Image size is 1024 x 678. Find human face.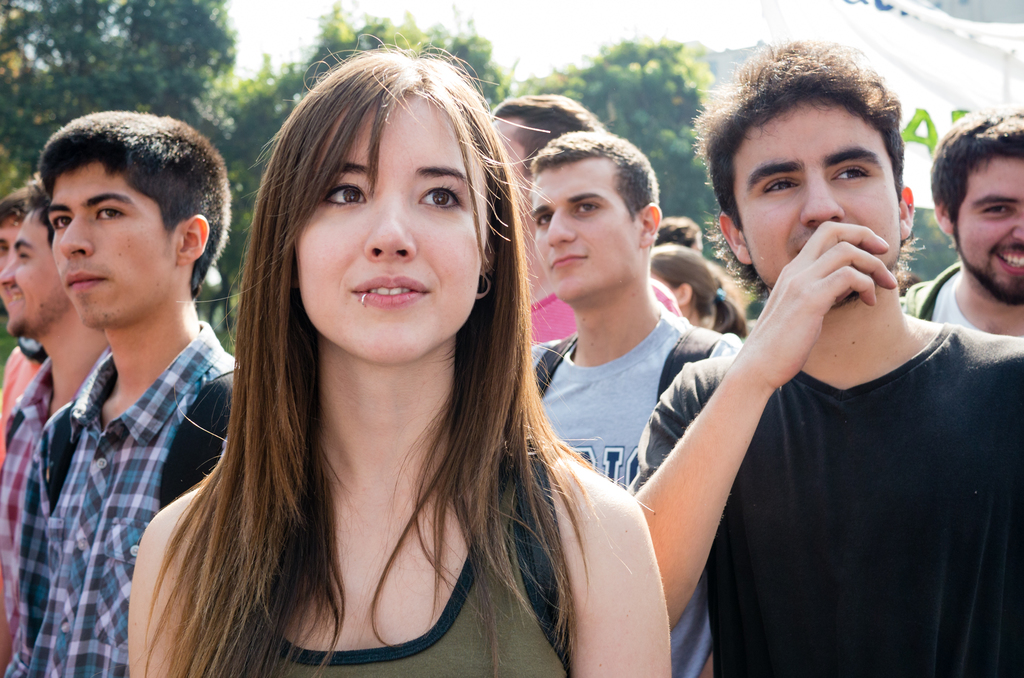
x1=955 y1=159 x2=1023 y2=304.
